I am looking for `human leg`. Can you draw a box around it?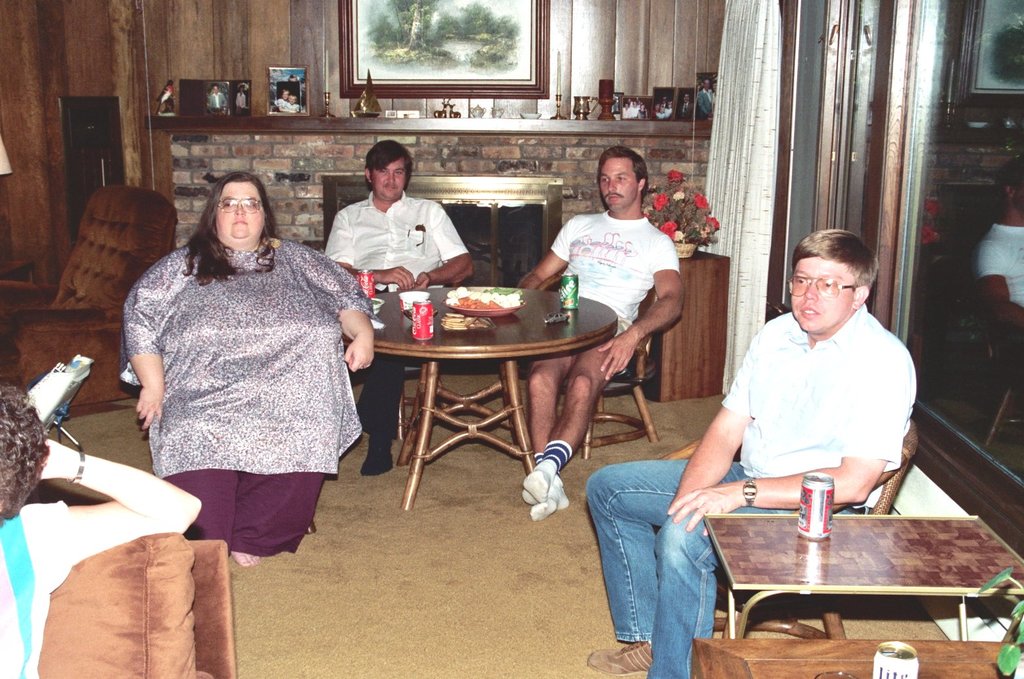
Sure, the bounding box is detection(586, 467, 855, 678).
